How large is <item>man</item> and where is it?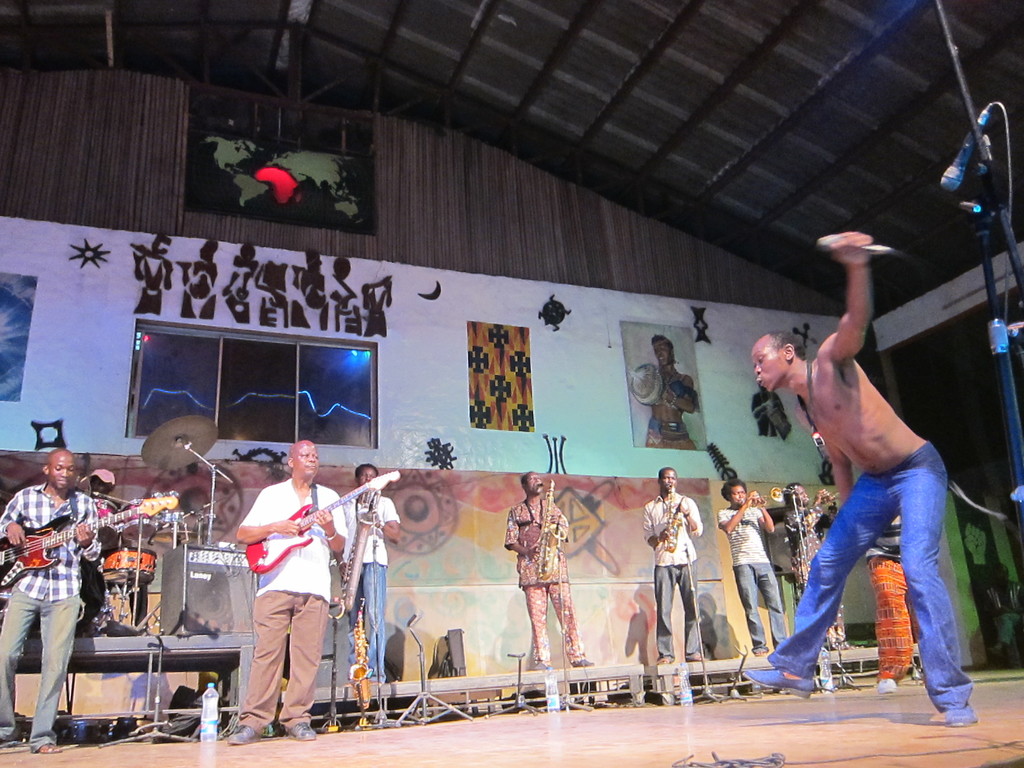
Bounding box: (88, 464, 124, 635).
